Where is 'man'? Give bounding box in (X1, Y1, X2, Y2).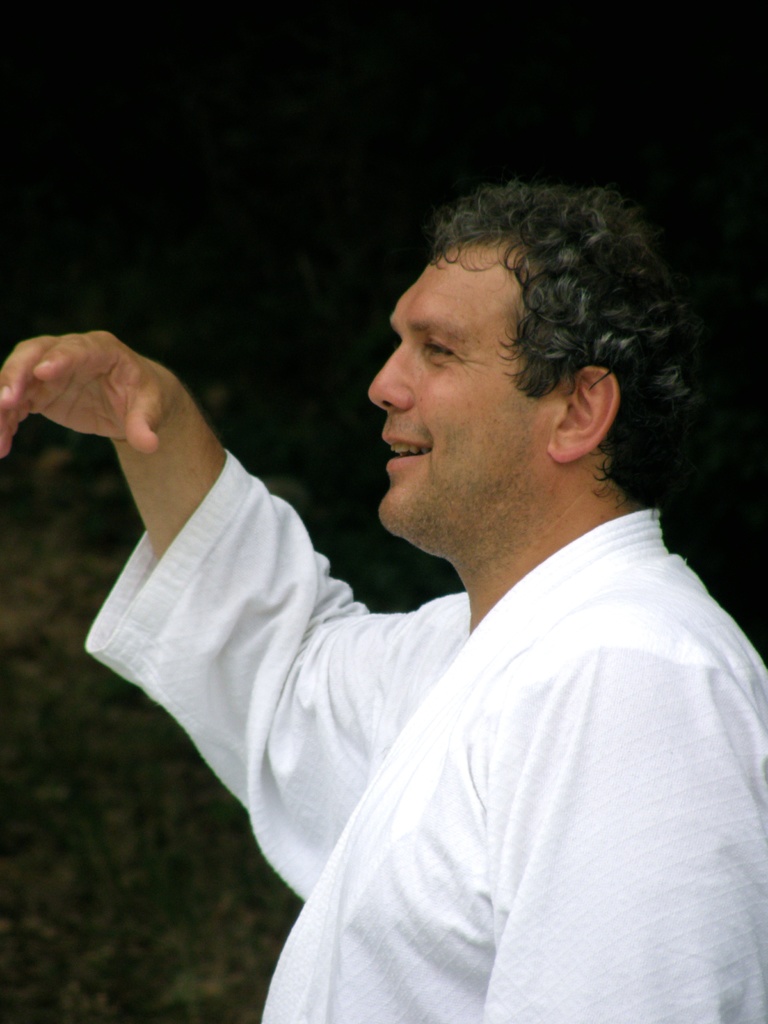
(60, 159, 758, 1013).
